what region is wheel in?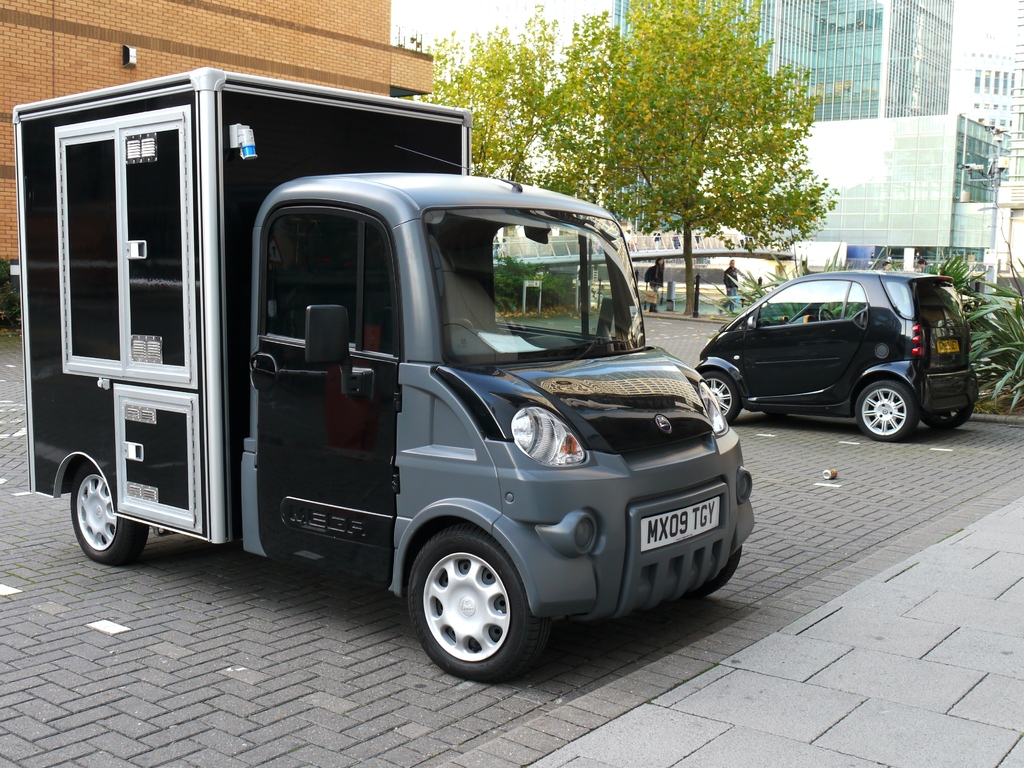
detection(701, 371, 740, 424).
